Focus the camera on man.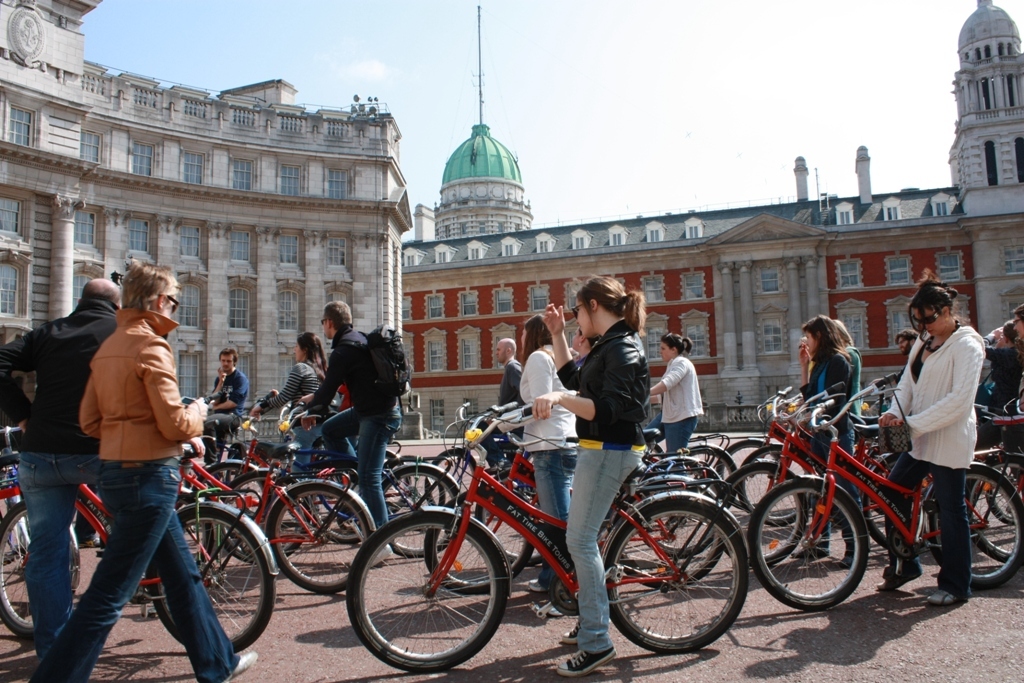
Focus region: x1=0, y1=277, x2=122, y2=655.
